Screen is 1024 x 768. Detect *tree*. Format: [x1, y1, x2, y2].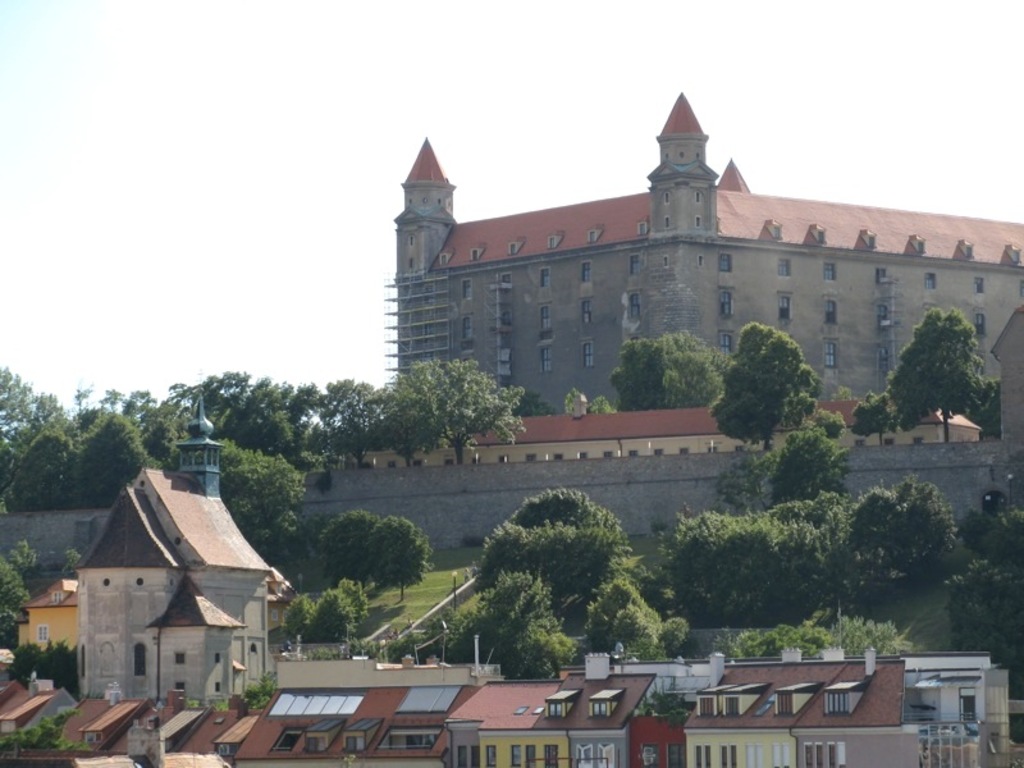
[660, 617, 692, 658].
